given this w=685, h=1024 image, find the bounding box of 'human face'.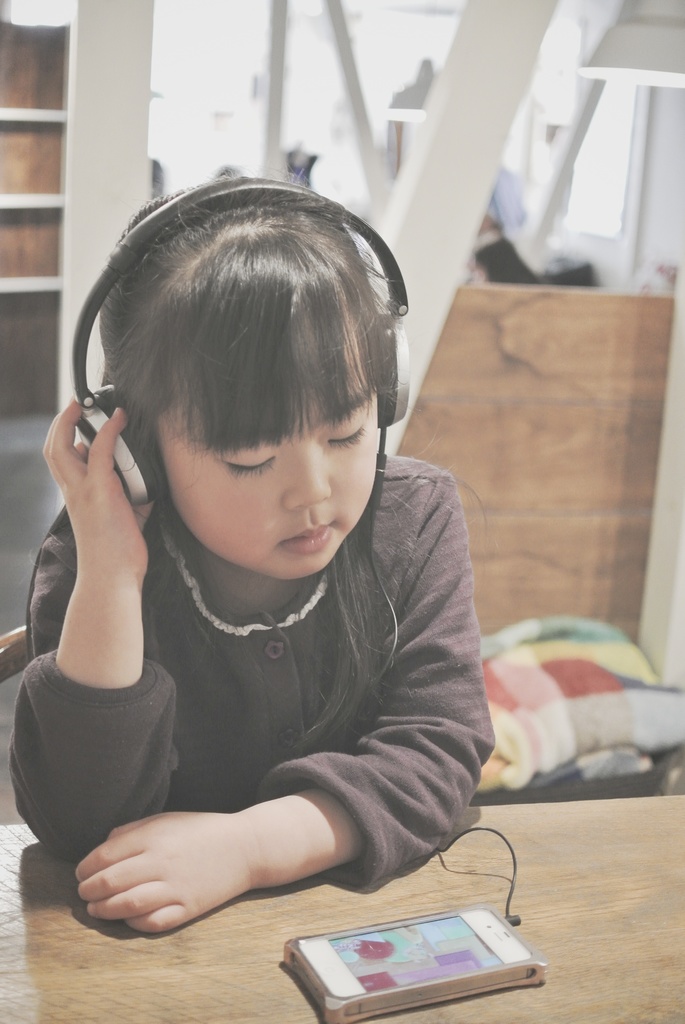
[left=153, top=292, right=375, bottom=581].
